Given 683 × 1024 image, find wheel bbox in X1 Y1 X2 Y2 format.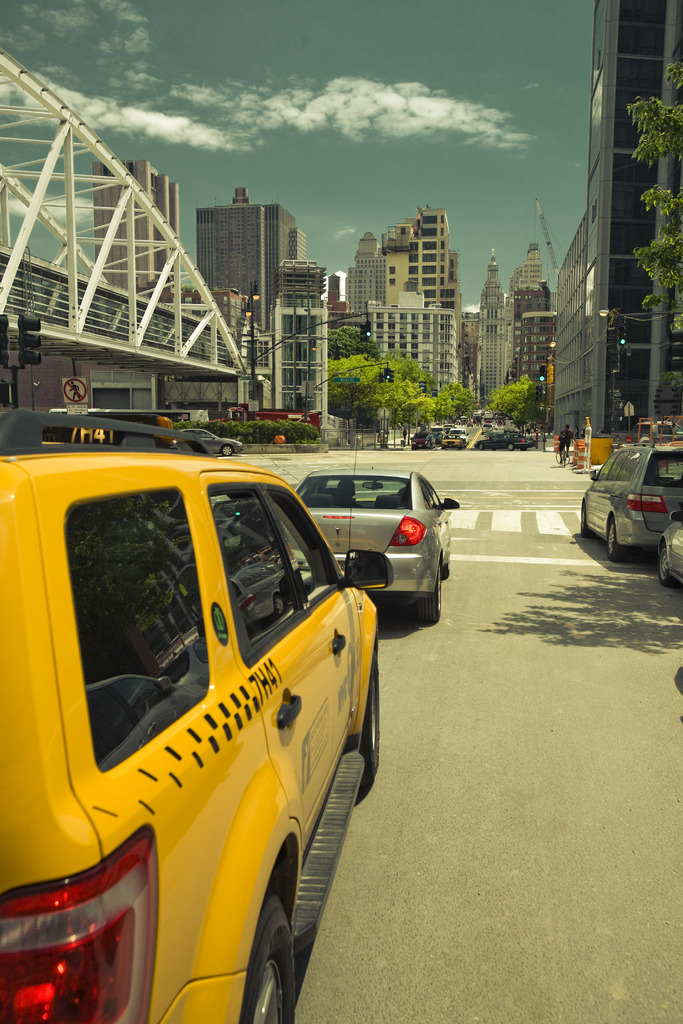
220 449 232 455.
